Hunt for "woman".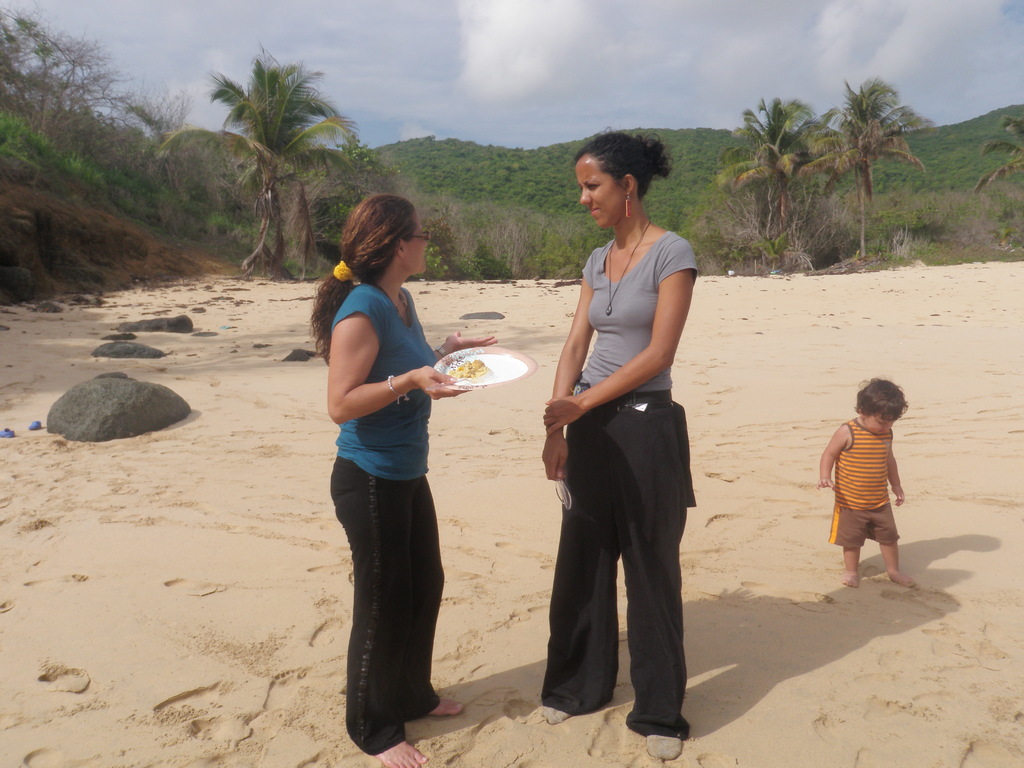
Hunted down at [310, 186, 502, 767].
